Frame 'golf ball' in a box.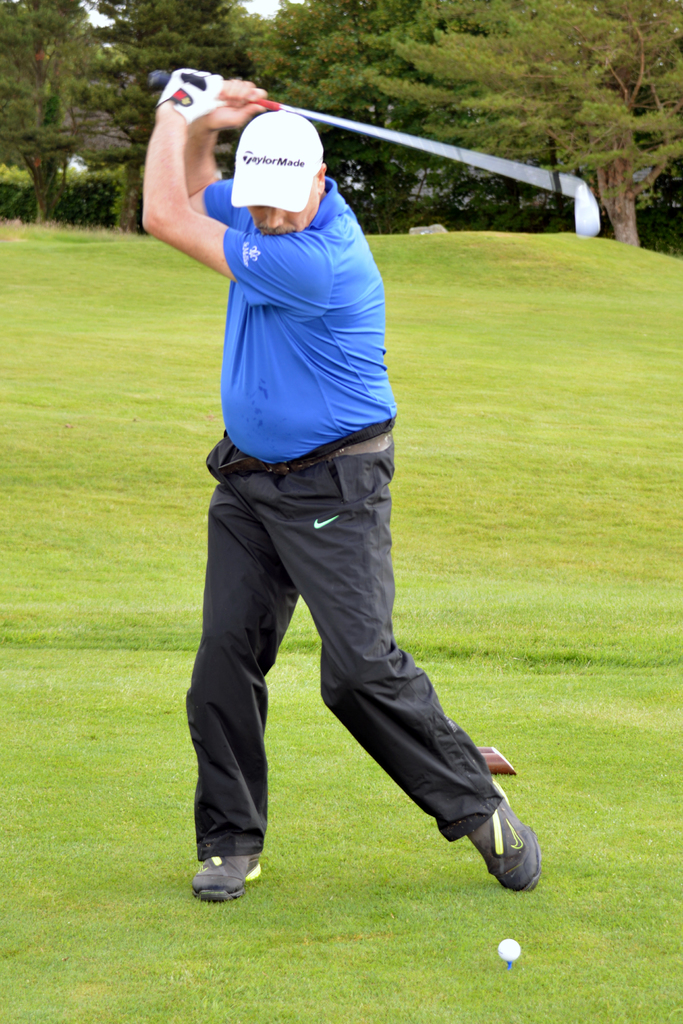
(491, 937, 527, 963).
